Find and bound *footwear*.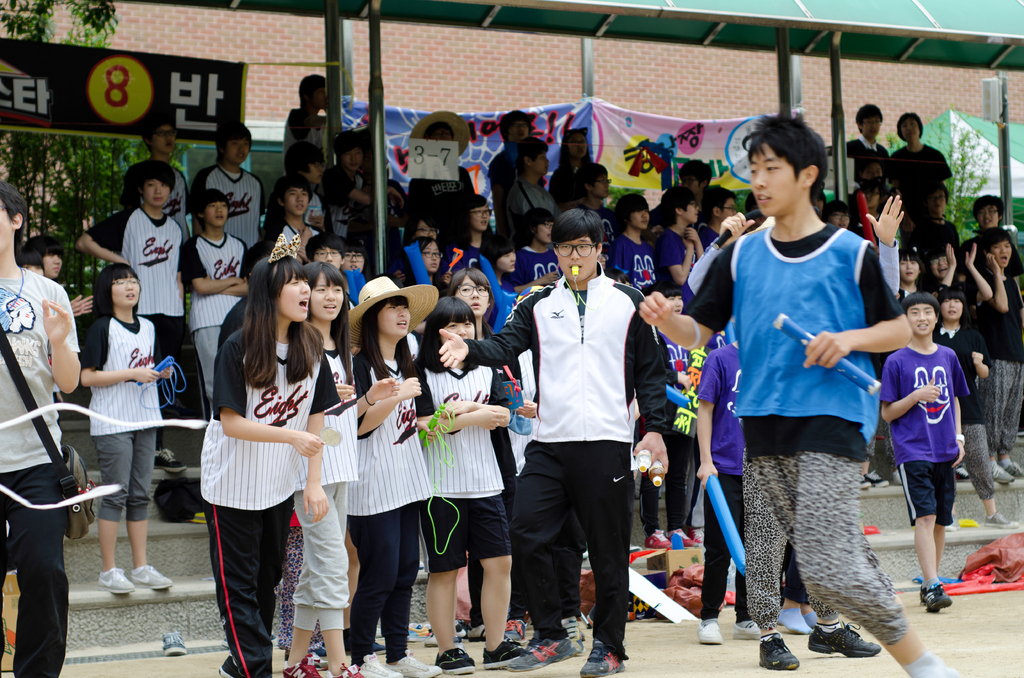
Bound: select_region(284, 654, 319, 677).
